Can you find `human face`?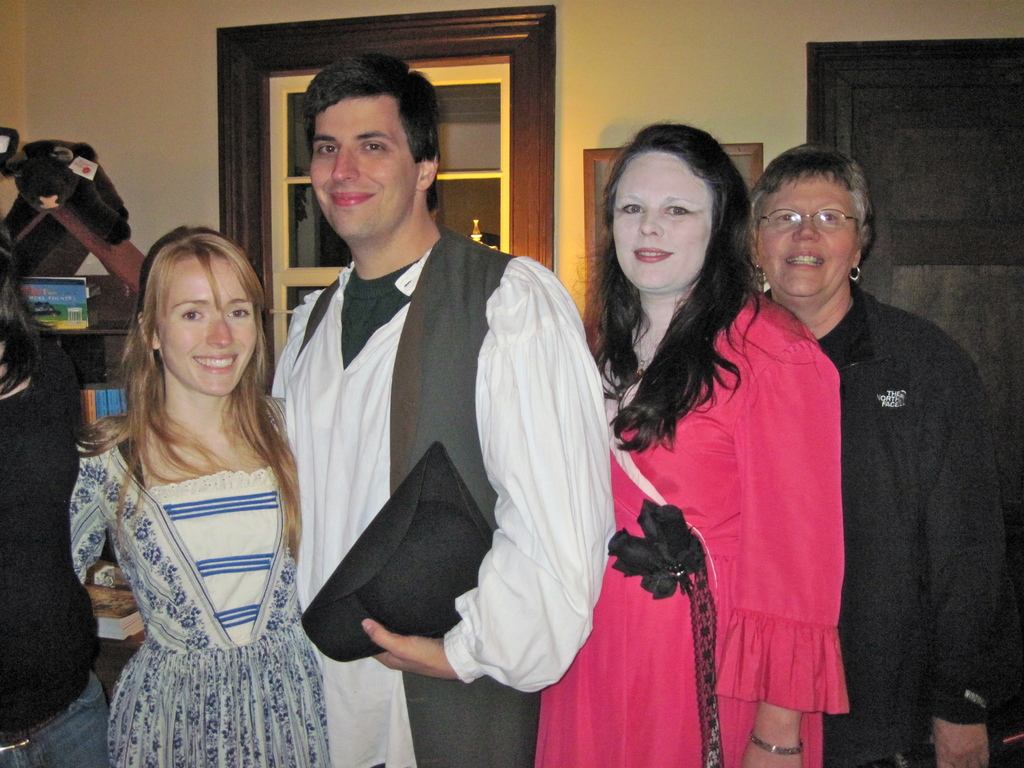
Yes, bounding box: 758 177 858 299.
